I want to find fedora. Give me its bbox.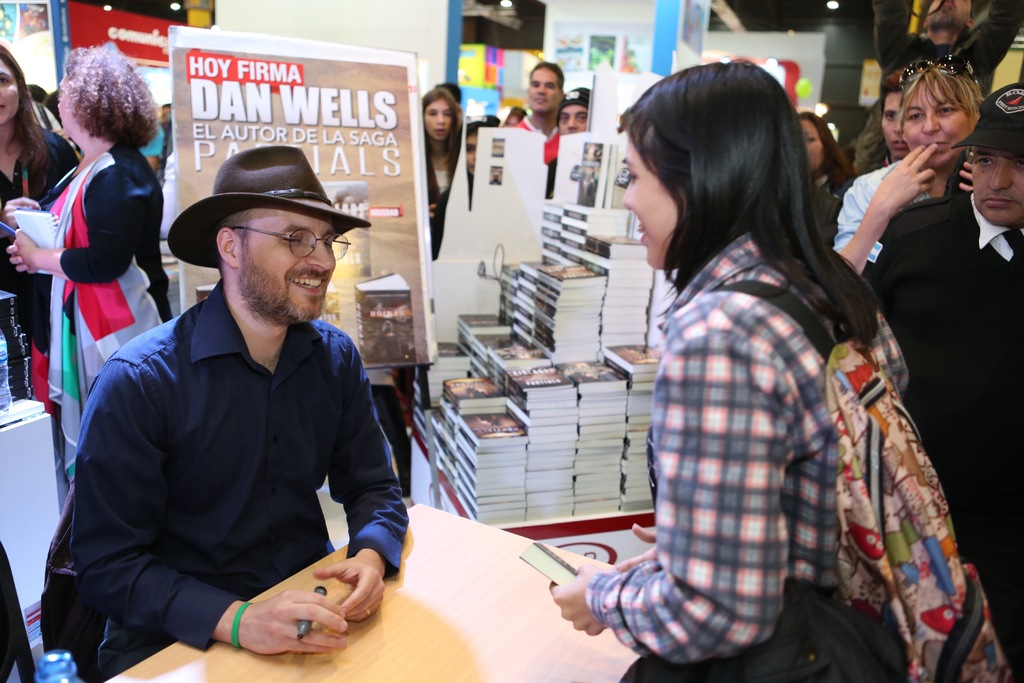
[x1=168, y1=143, x2=369, y2=270].
